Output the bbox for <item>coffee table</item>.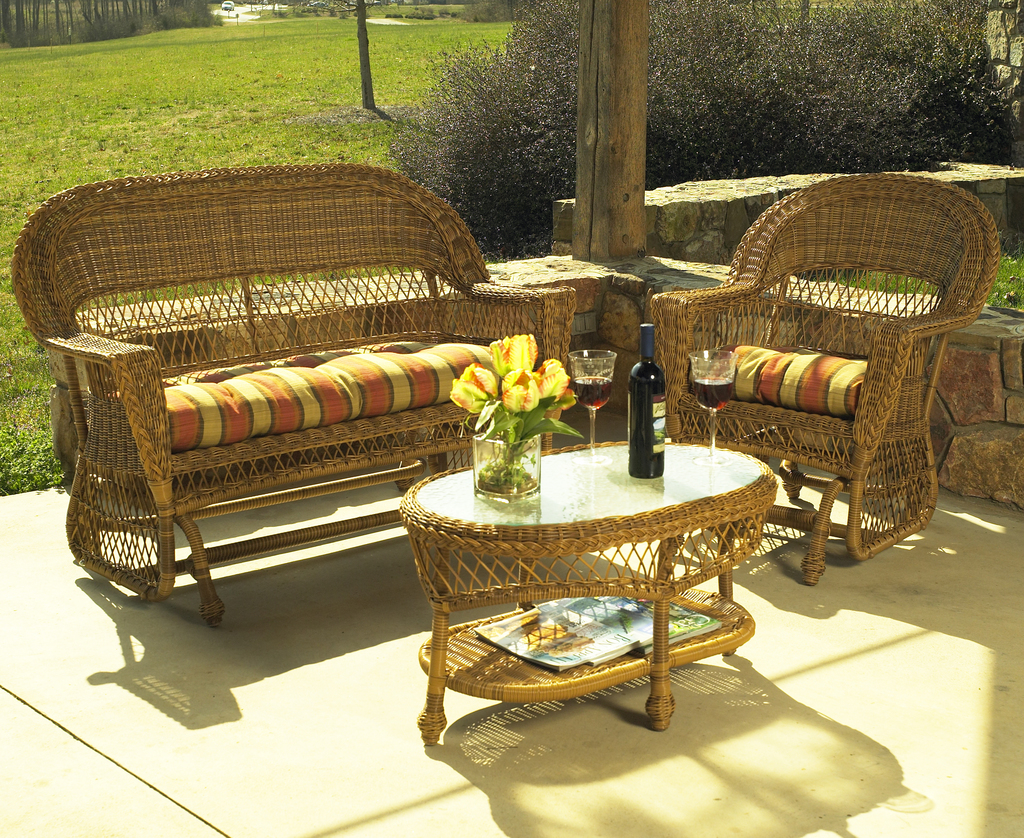
400, 426, 779, 735.
